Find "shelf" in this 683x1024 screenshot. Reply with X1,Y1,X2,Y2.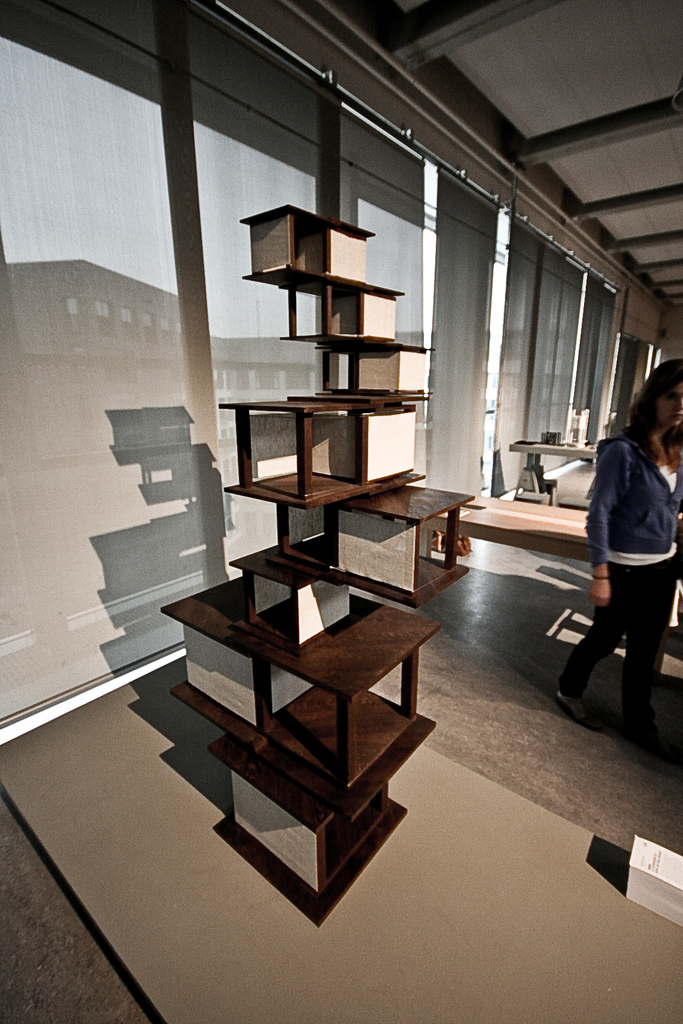
243,540,351,645.
